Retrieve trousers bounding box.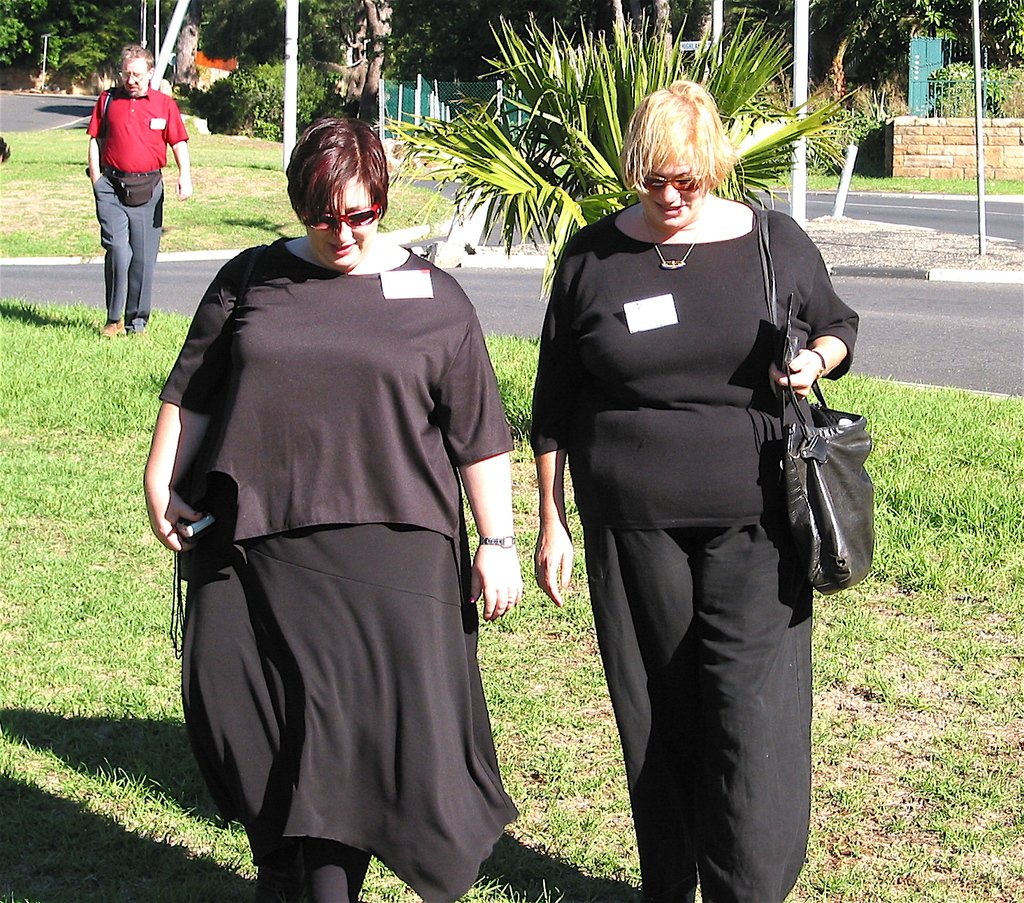
Bounding box: [left=579, top=416, right=821, bottom=852].
